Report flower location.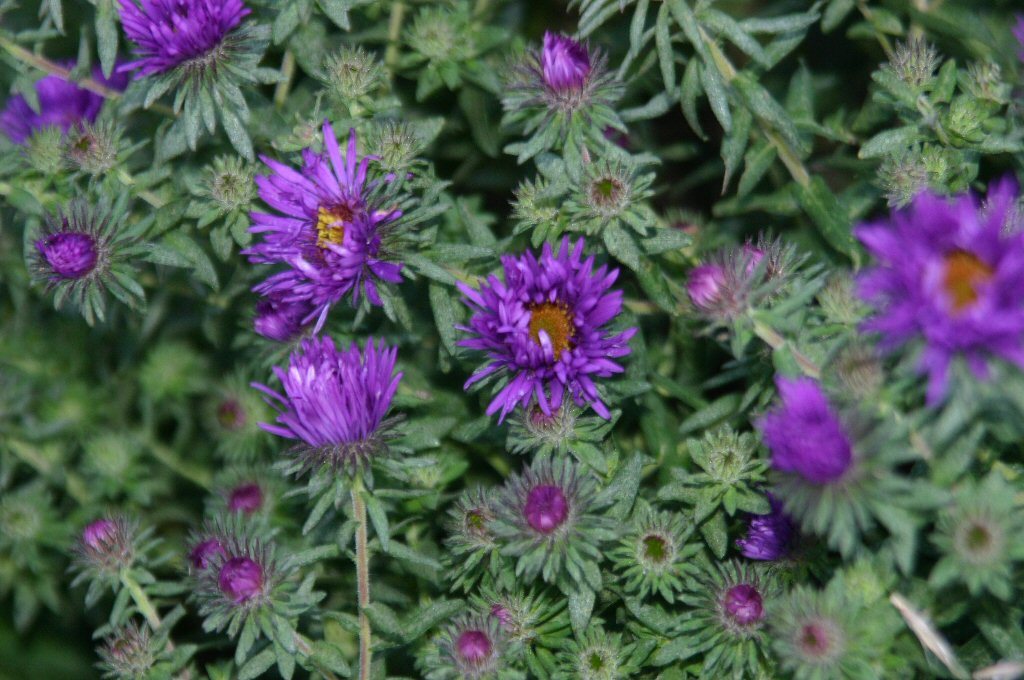
Report: 685/266/730/313.
